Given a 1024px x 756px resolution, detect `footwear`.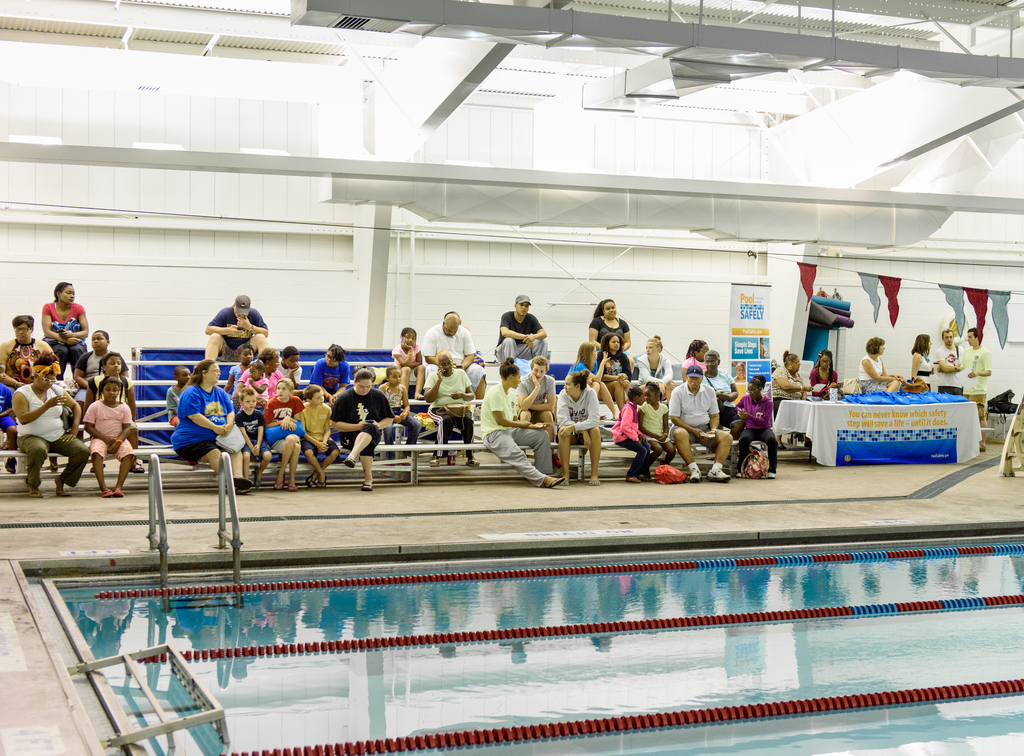
(left=343, top=456, right=355, bottom=467).
